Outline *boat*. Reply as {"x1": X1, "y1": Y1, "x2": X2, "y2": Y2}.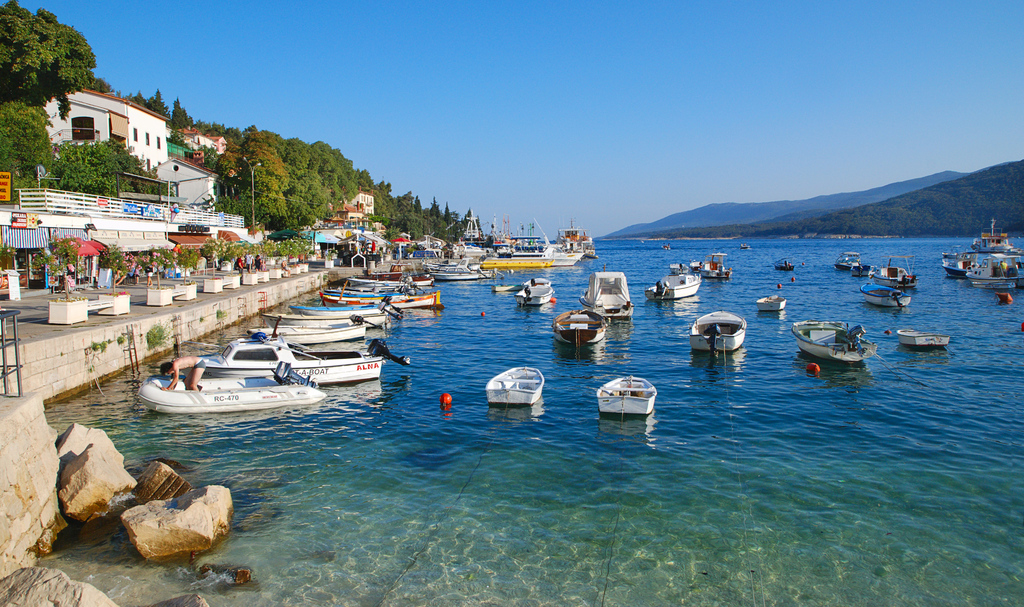
{"x1": 128, "y1": 364, "x2": 310, "y2": 426}.
